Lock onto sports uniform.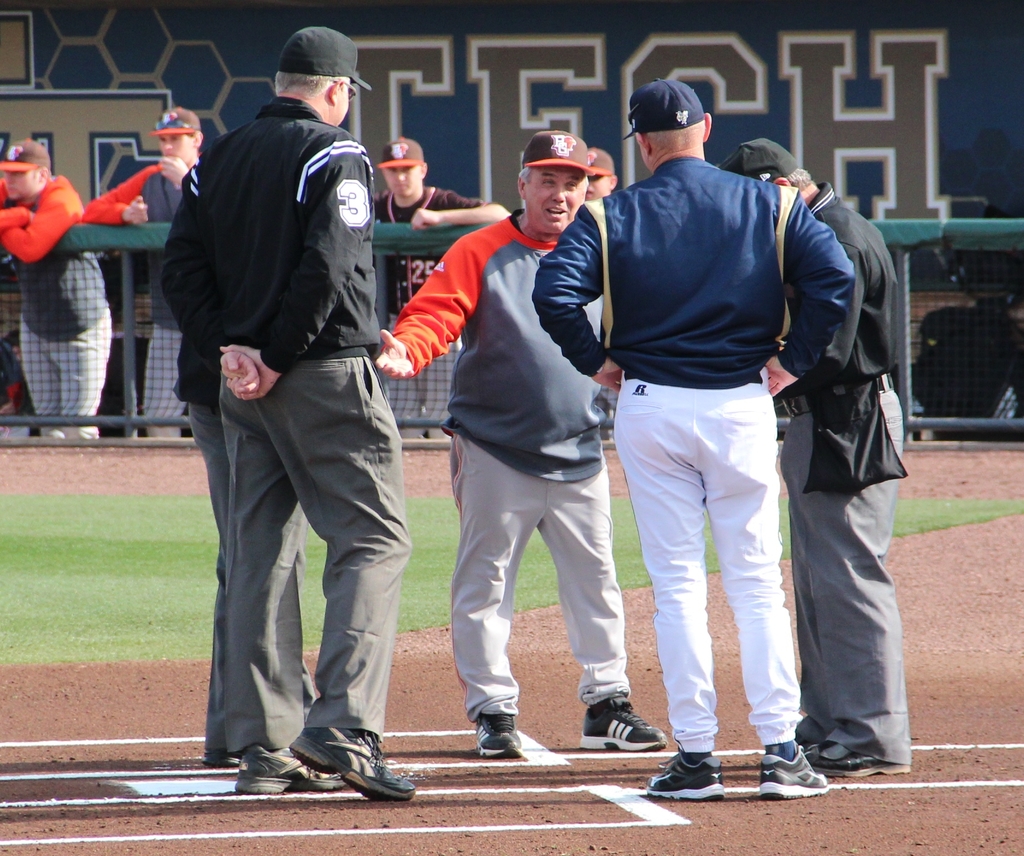
Locked: box=[783, 193, 920, 780].
